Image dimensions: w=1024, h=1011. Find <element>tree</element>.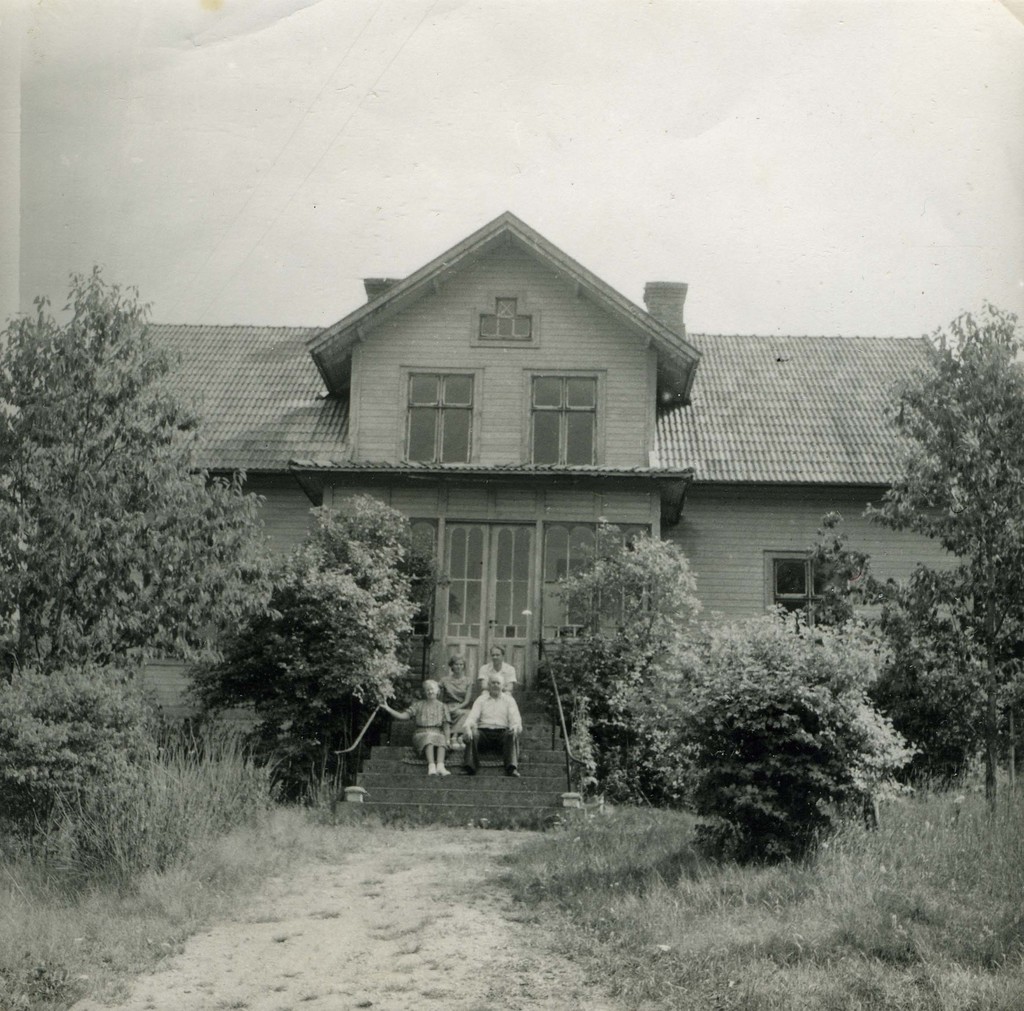
rect(813, 508, 876, 633).
